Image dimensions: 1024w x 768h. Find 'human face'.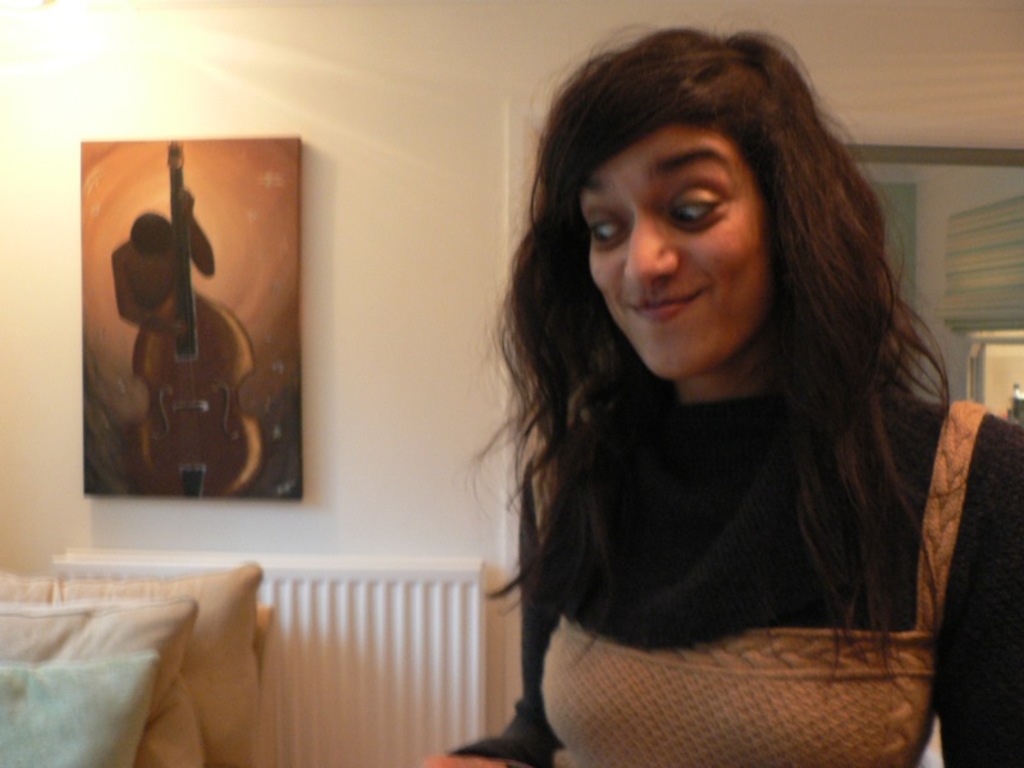
<box>572,123,765,367</box>.
